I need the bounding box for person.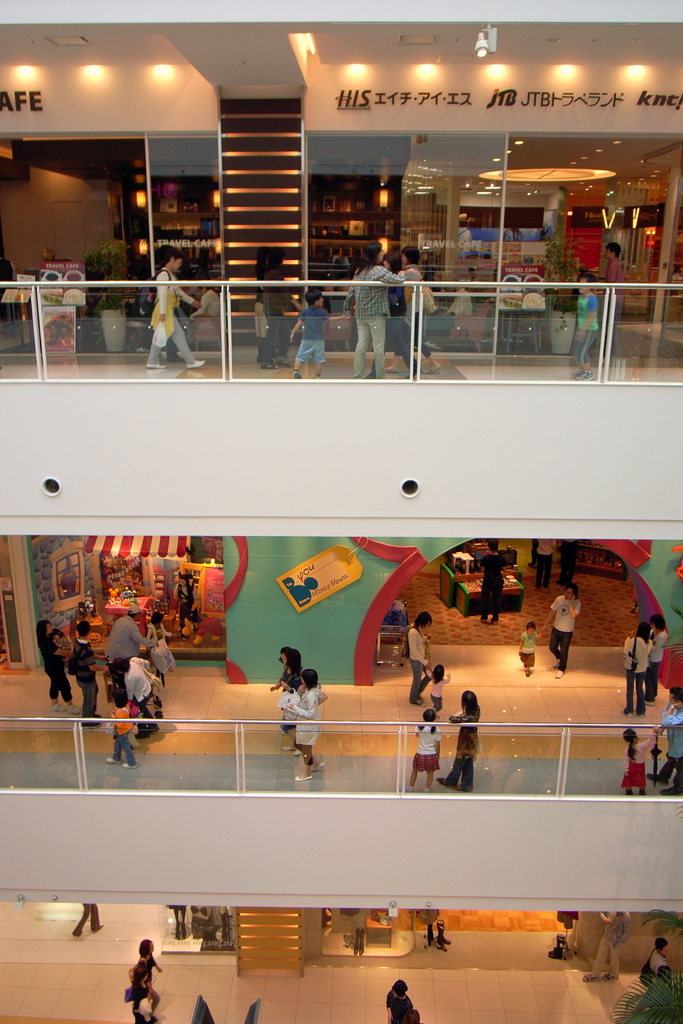
Here it is: 145 612 168 672.
